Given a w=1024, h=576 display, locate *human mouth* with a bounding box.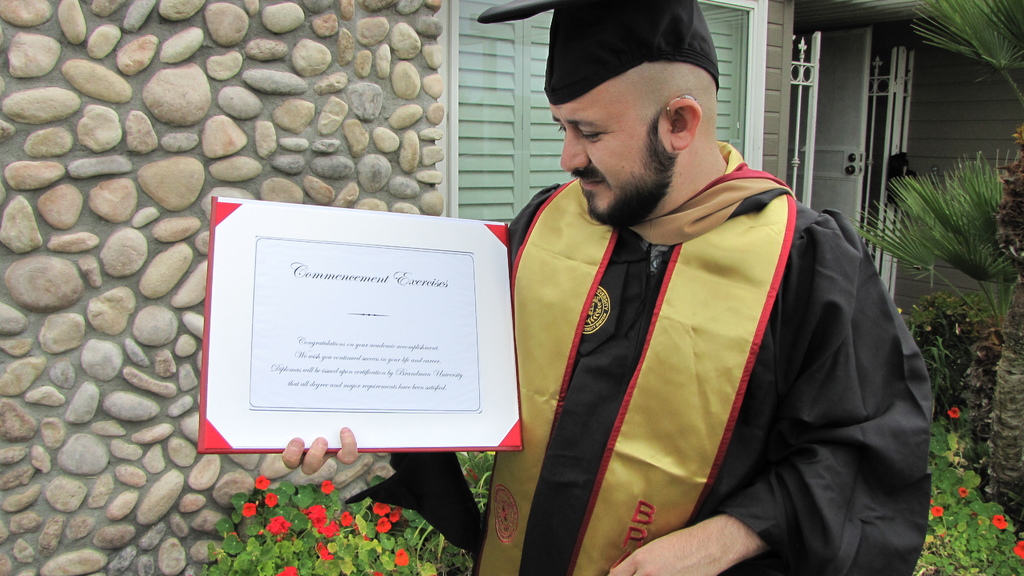
Located: region(579, 179, 601, 193).
